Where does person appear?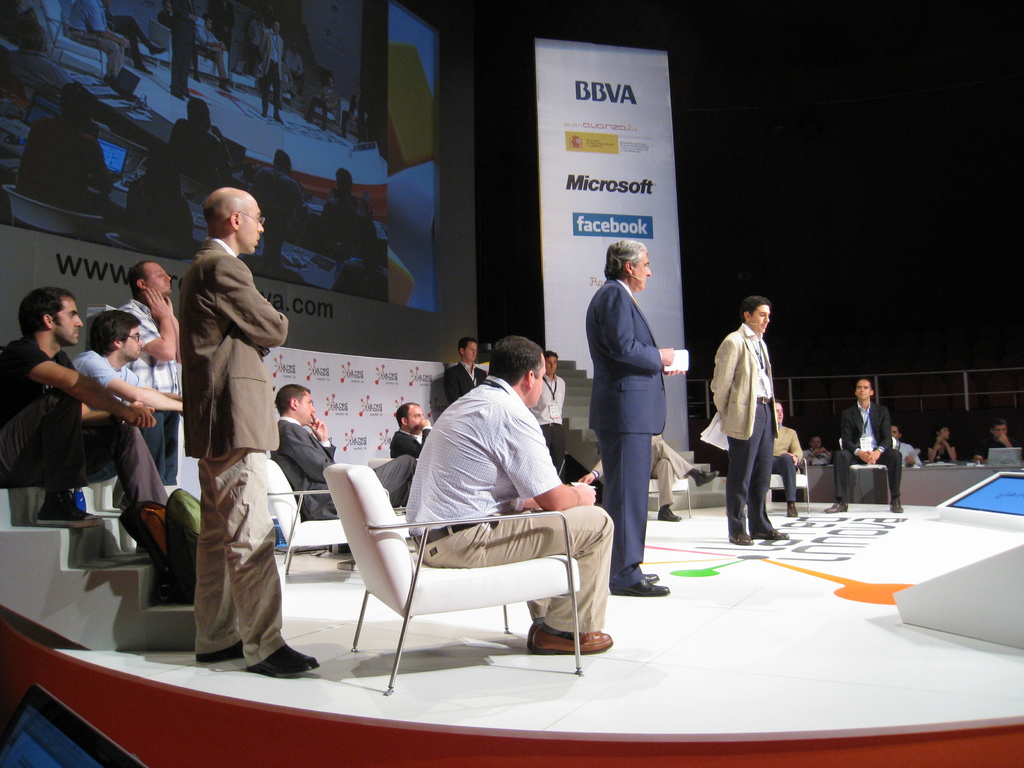
Appears at {"left": 584, "top": 236, "right": 678, "bottom": 601}.
